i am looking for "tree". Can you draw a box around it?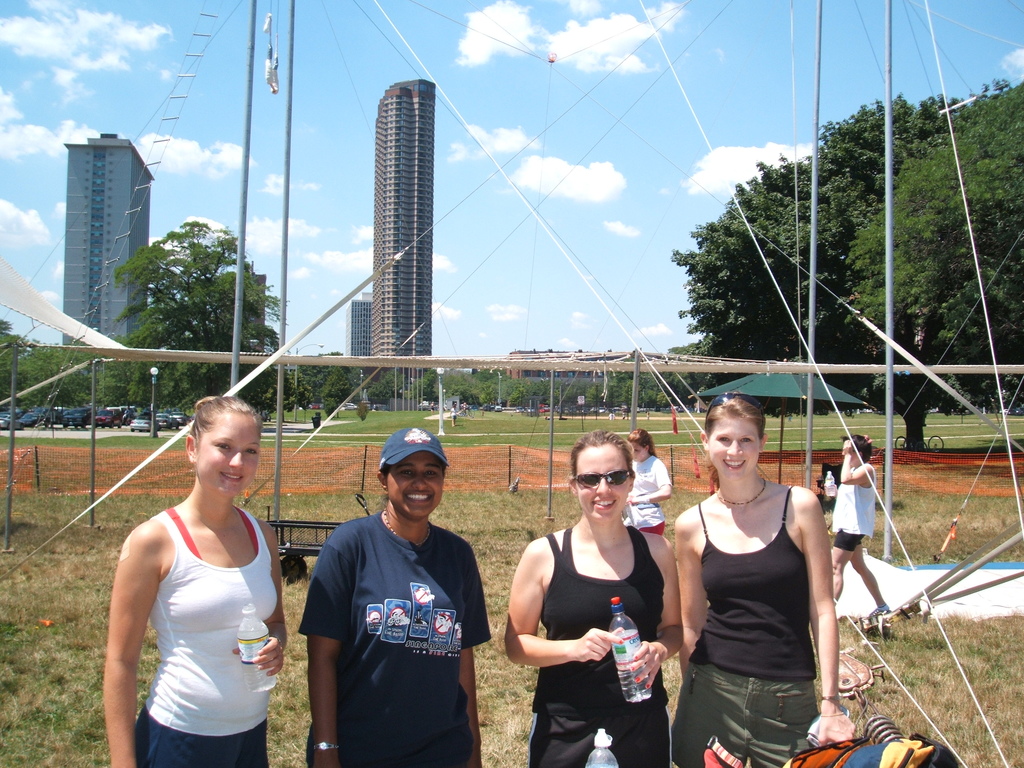
Sure, the bounding box is box(91, 203, 275, 376).
